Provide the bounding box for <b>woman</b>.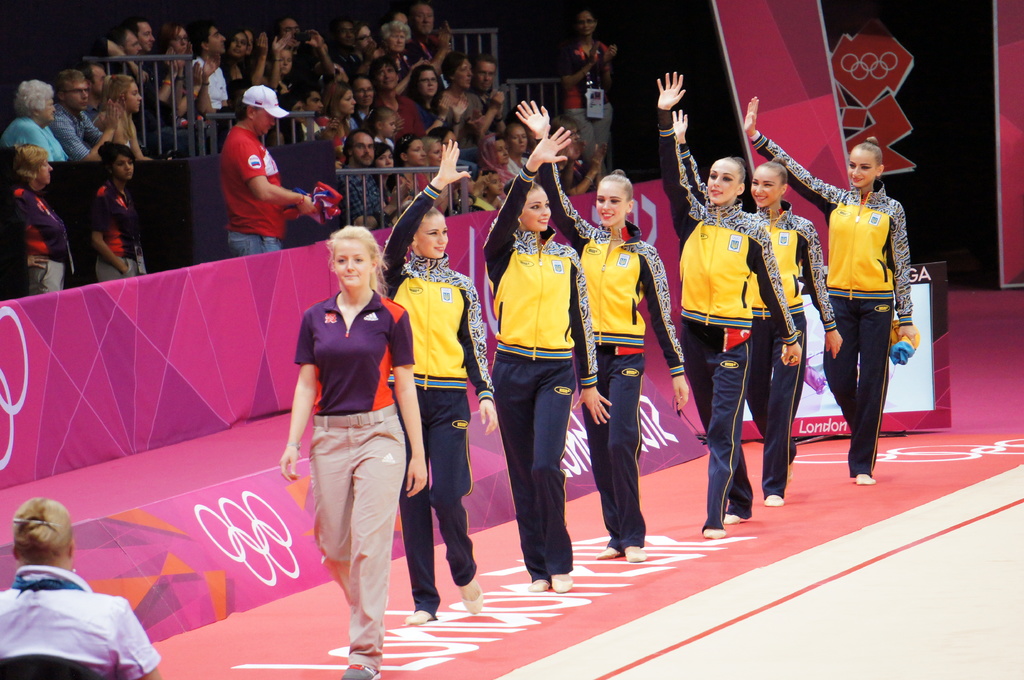
bbox=(433, 127, 456, 144).
